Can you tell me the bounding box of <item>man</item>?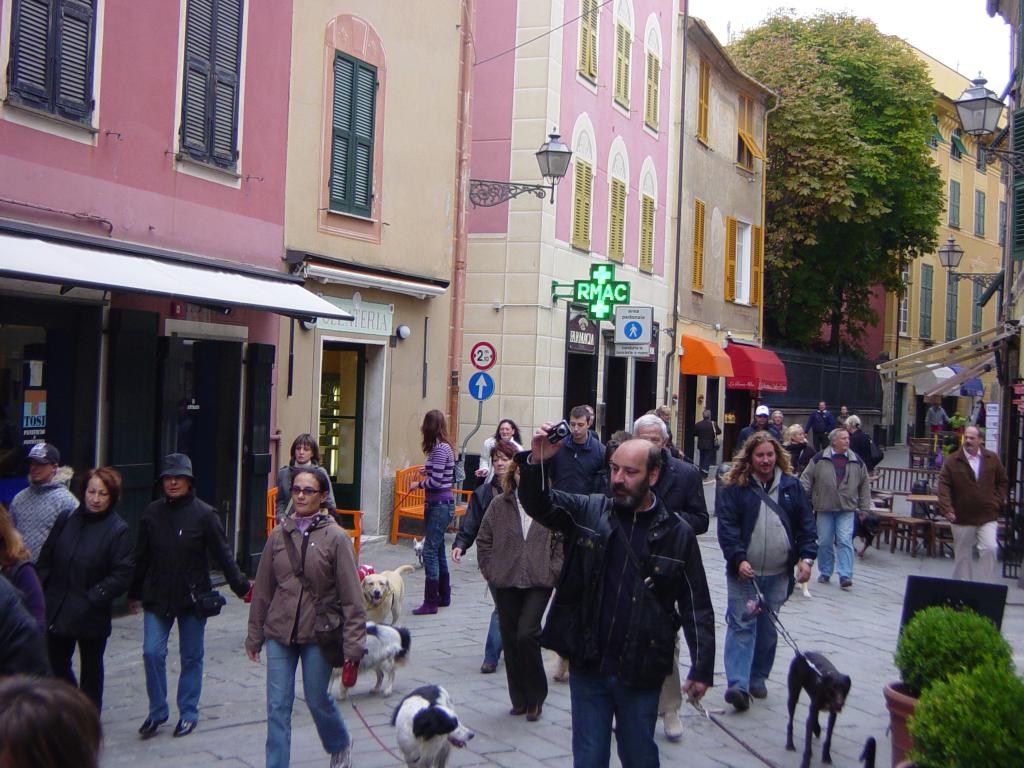
l=548, t=406, r=606, b=502.
